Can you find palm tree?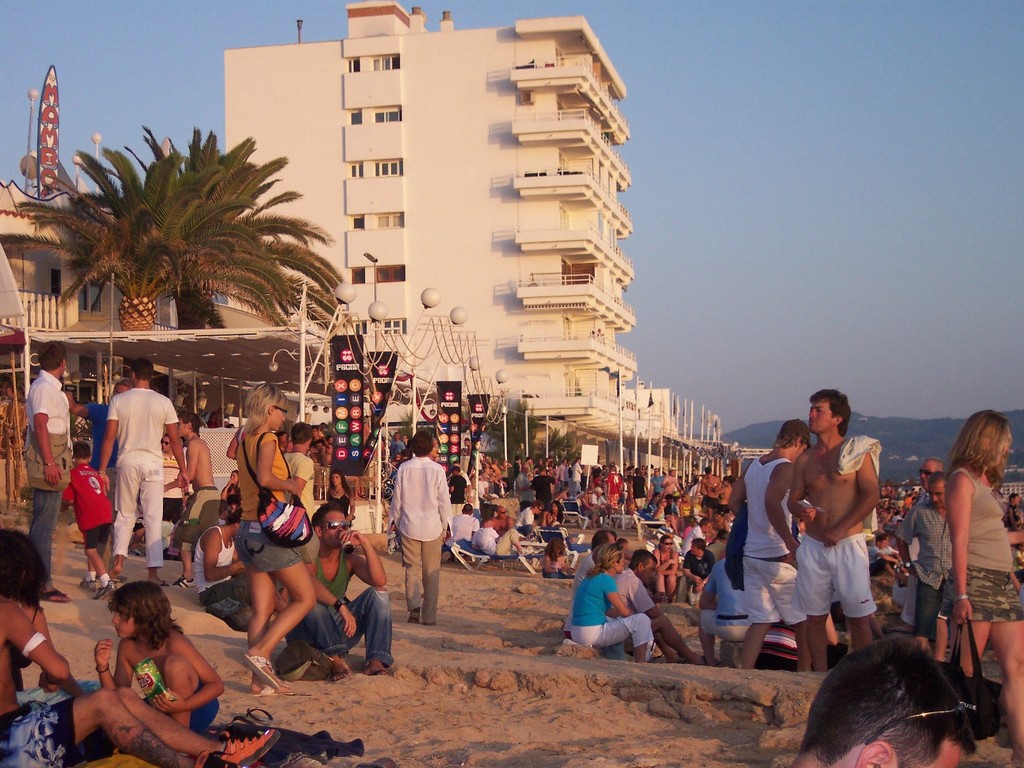
Yes, bounding box: bbox=(32, 118, 334, 380).
